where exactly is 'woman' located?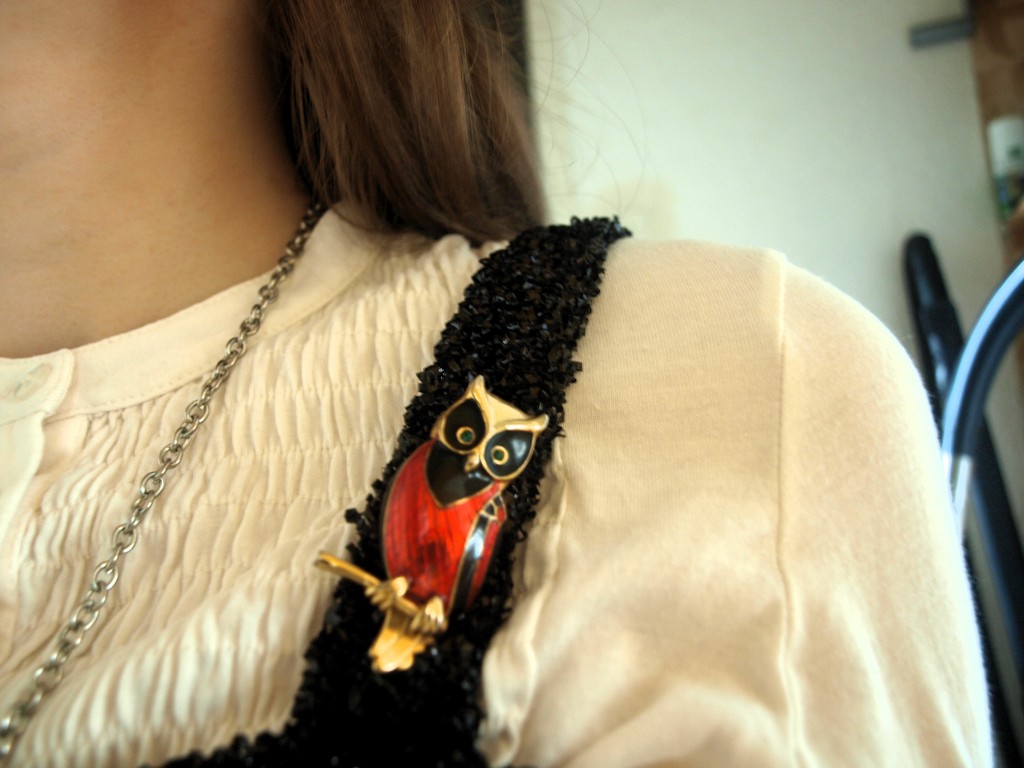
Its bounding box is detection(0, 0, 996, 767).
